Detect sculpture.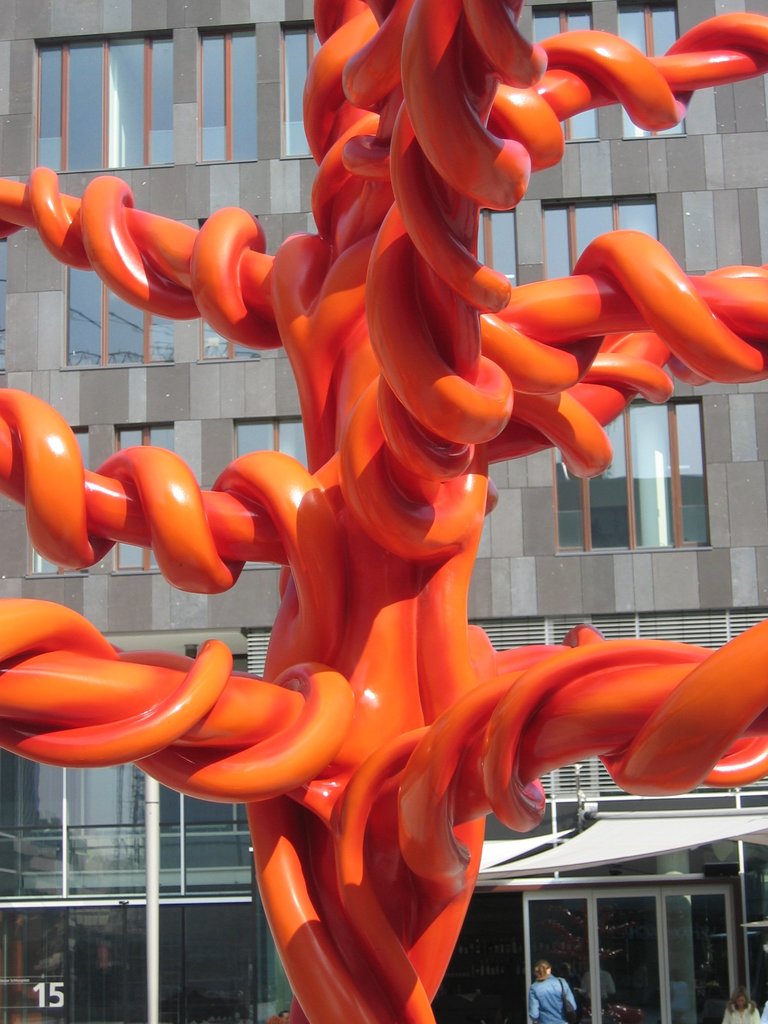
Detected at 0,0,767,1011.
